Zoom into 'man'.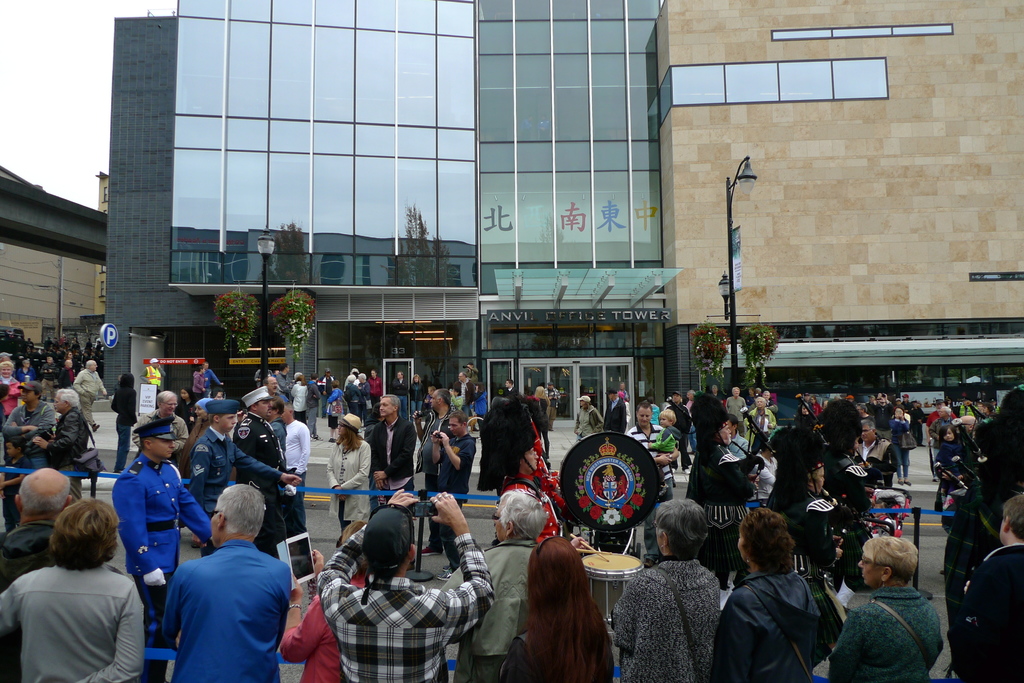
Zoom target: box(852, 417, 894, 484).
